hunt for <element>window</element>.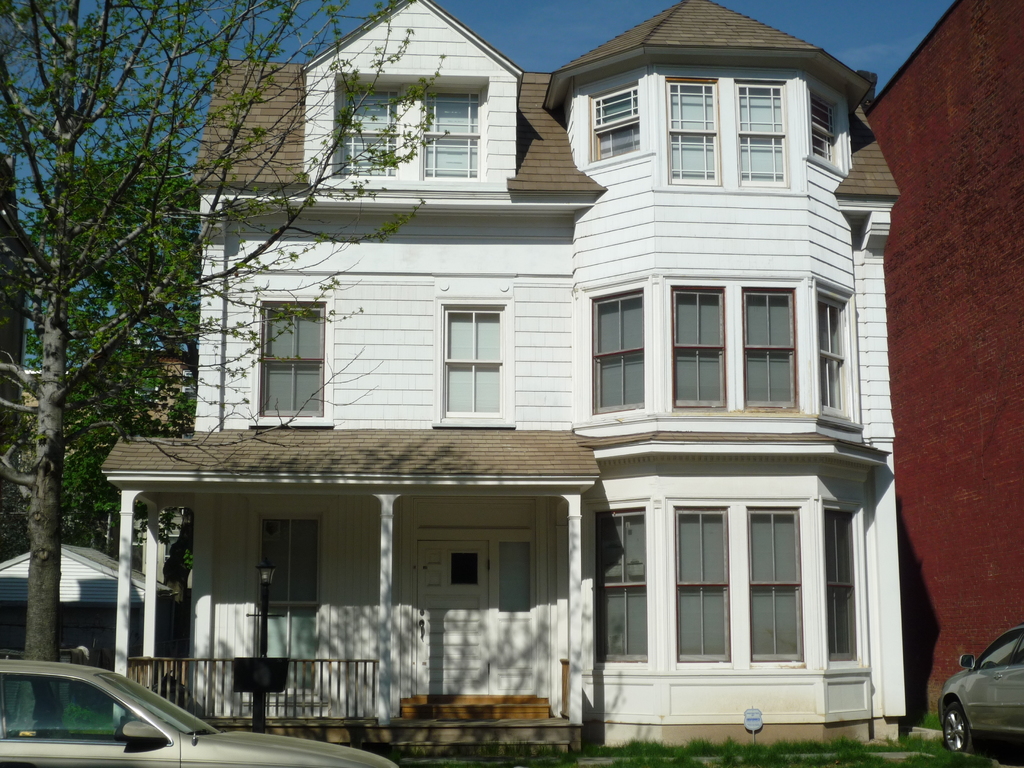
Hunted down at locate(584, 287, 644, 416).
